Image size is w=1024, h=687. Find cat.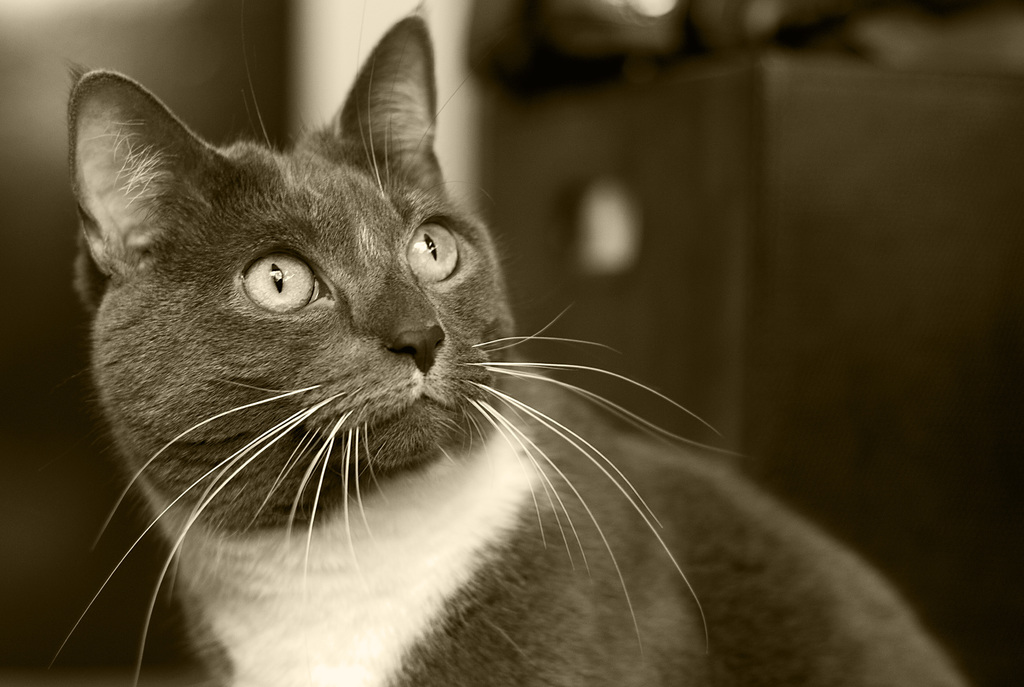
select_region(33, 5, 998, 676).
